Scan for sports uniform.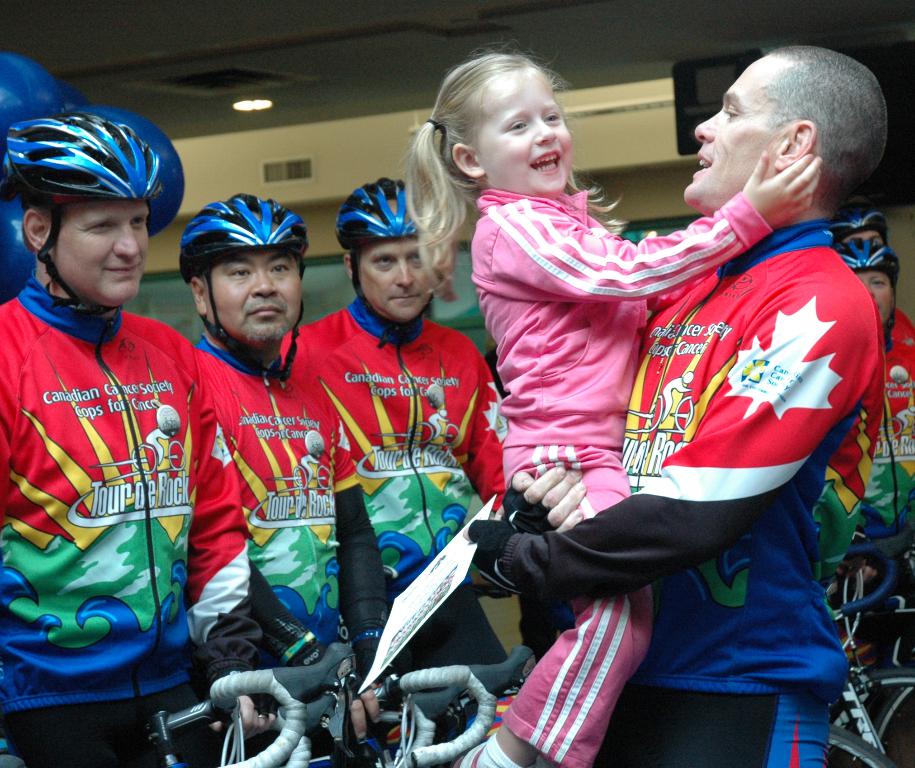
Scan result: left=467, top=206, right=890, bottom=767.
